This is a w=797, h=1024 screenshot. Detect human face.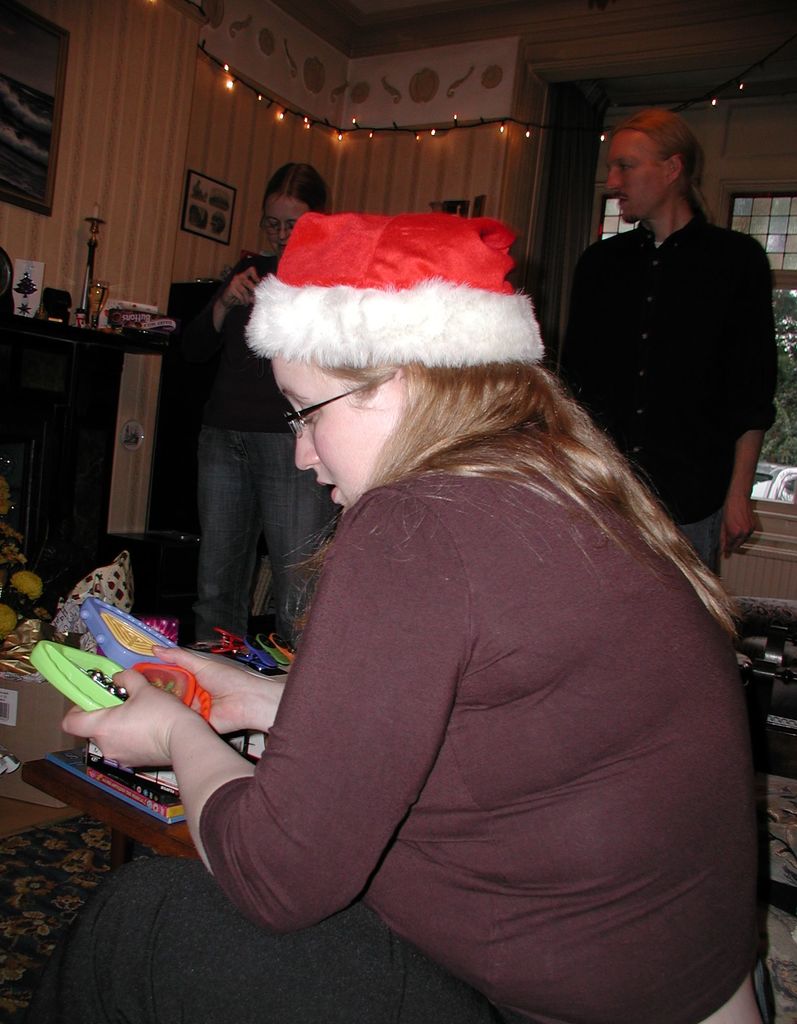
[x1=593, y1=129, x2=679, y2=232].
